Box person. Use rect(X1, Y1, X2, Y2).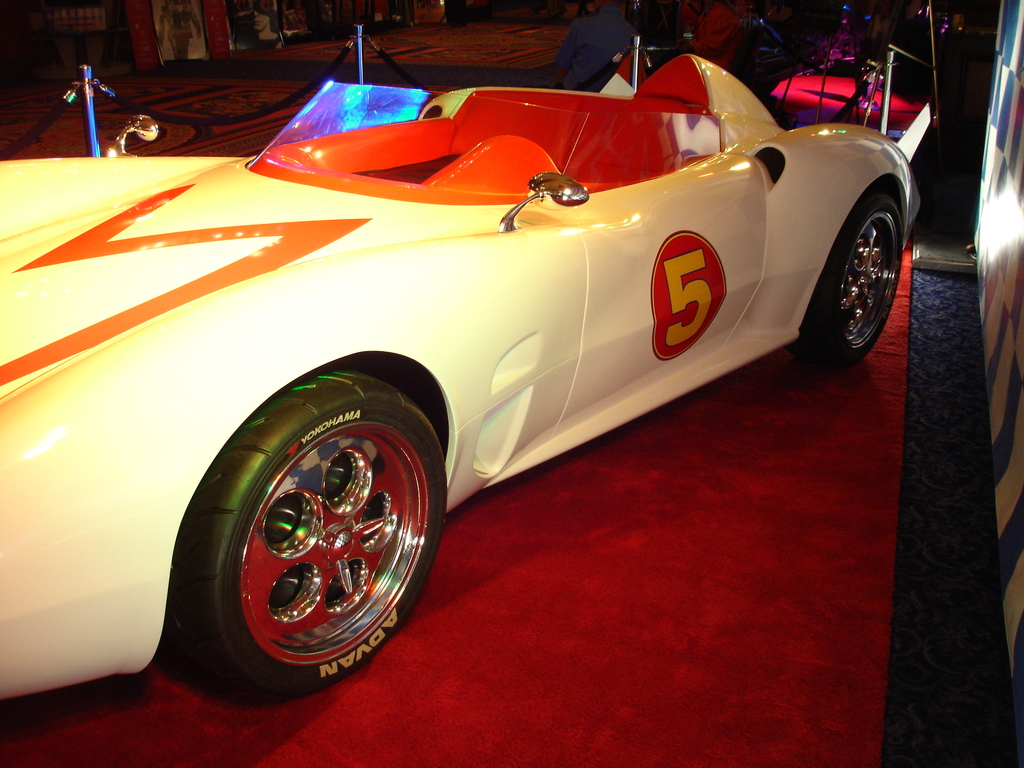
rect(156, 0, 200, 62).
